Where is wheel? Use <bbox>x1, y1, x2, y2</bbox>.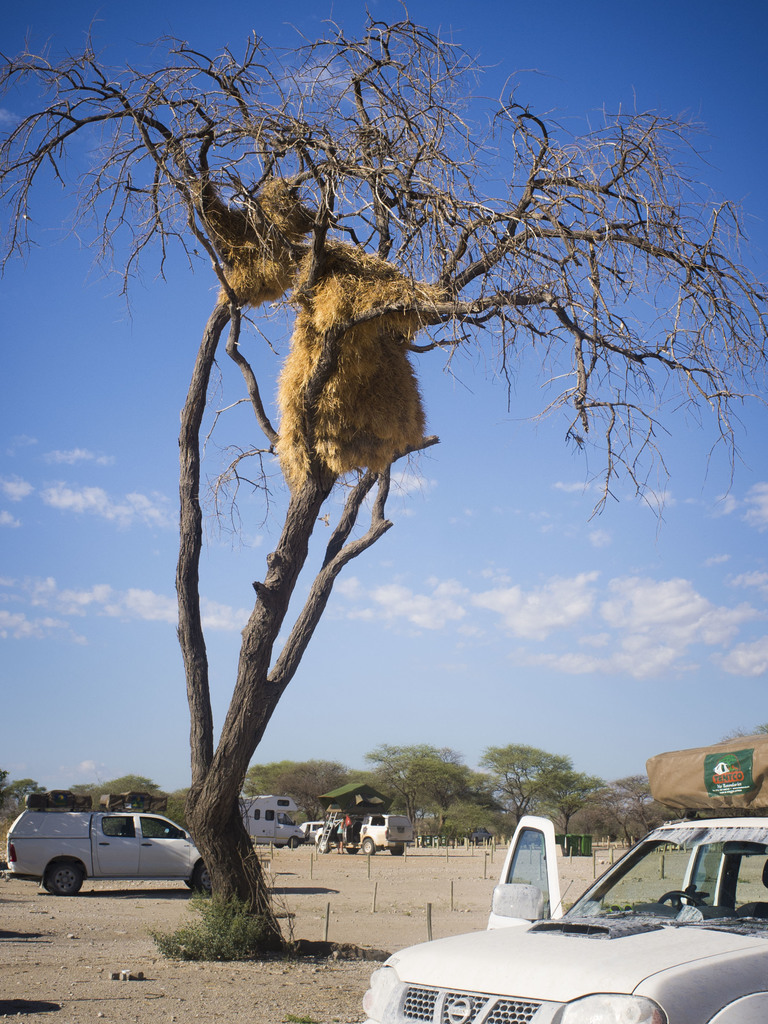
<bbox>319, 838, 330, 855</bbox>.
